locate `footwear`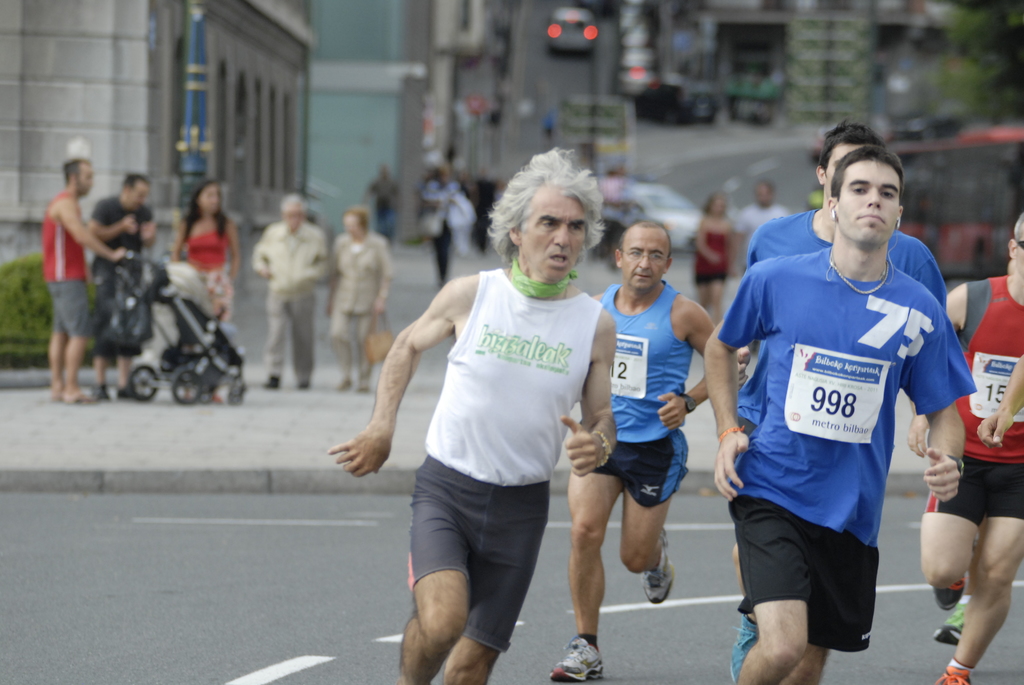
l=934, t=668, r=972, b=684
